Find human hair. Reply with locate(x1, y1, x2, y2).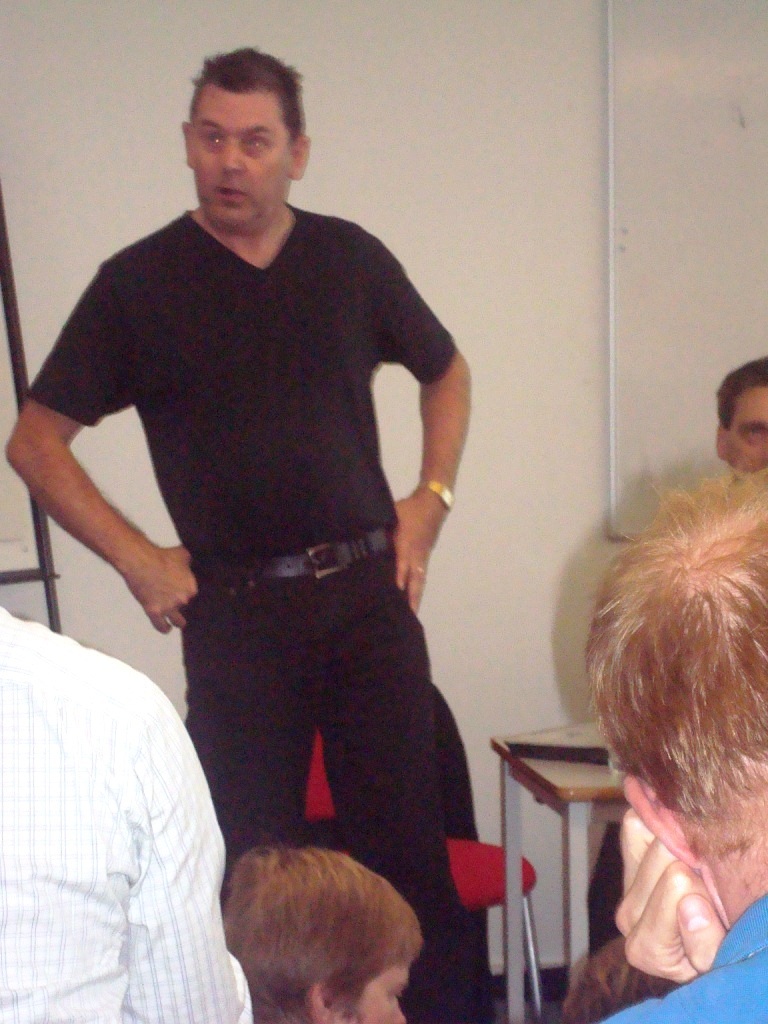
locate(591, 463, 755, 896).
